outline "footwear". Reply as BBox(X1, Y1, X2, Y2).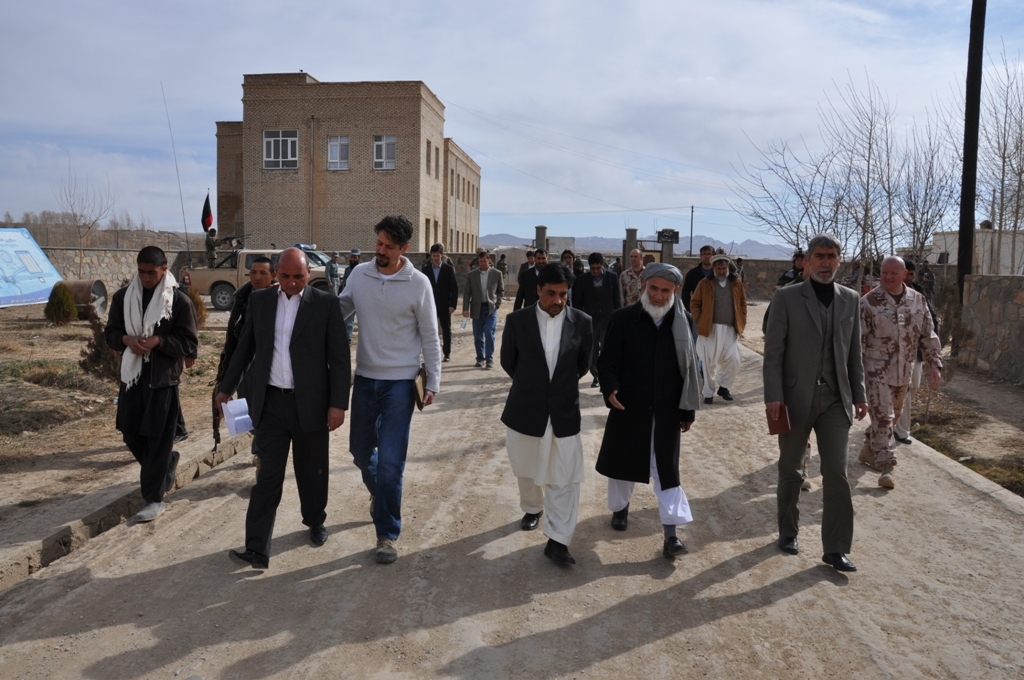
BBox(373, 538, 397, 562).
